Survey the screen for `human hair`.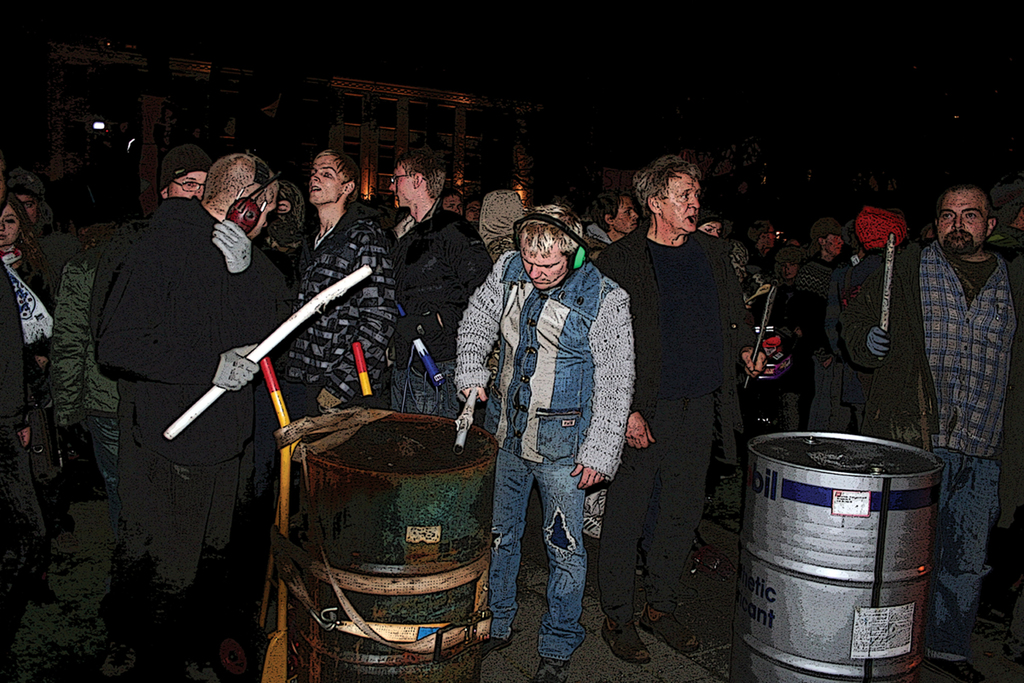
Survey found: 515 212 587 281.
